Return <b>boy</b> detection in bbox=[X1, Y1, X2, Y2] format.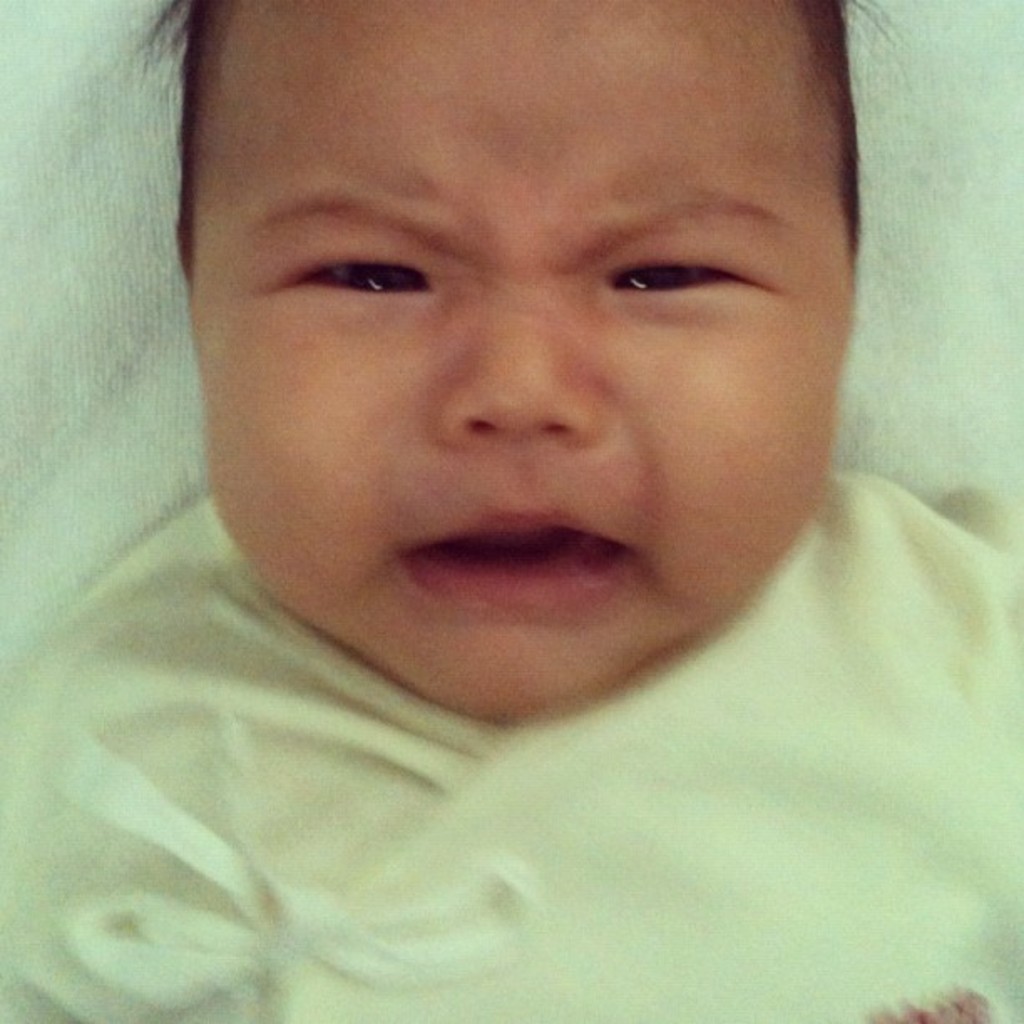
bbox=[0, 0, 1022, 1022].
